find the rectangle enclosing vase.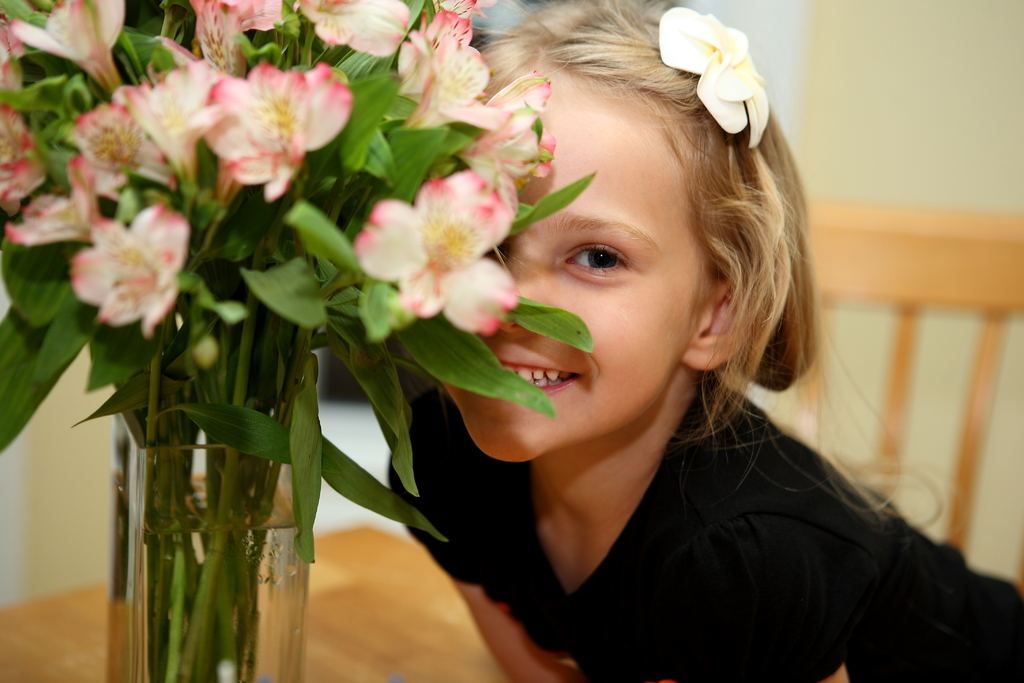
rect(110, 399, 309, 681).
